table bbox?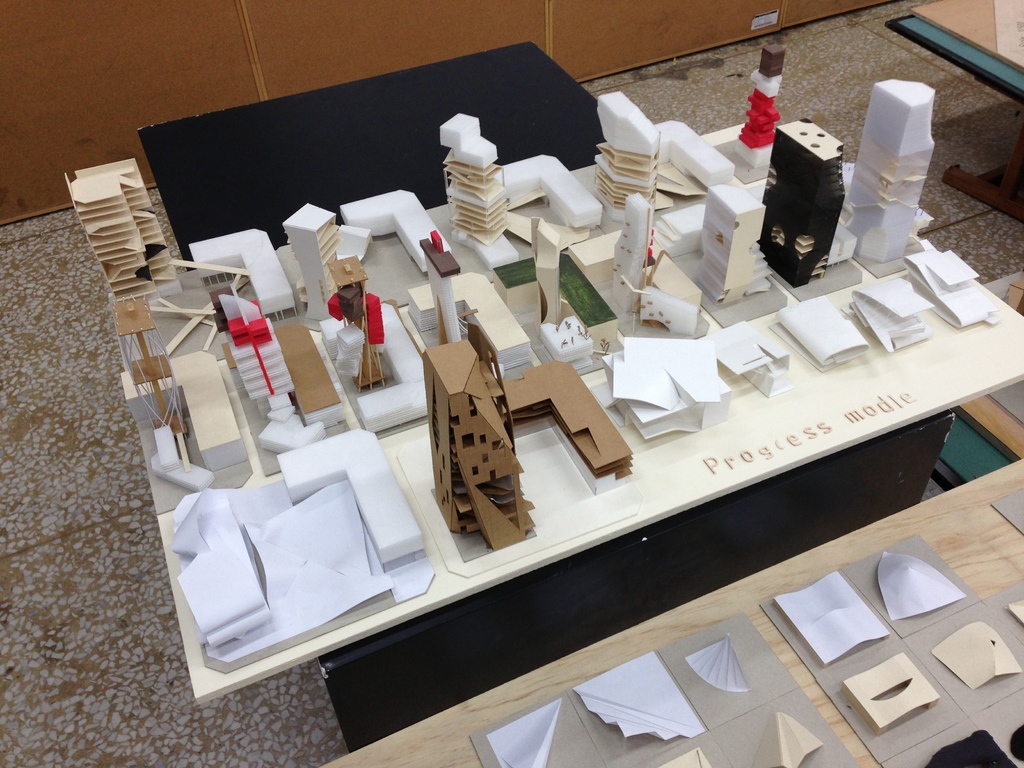
bbox(103, 120, 1023, 749)
